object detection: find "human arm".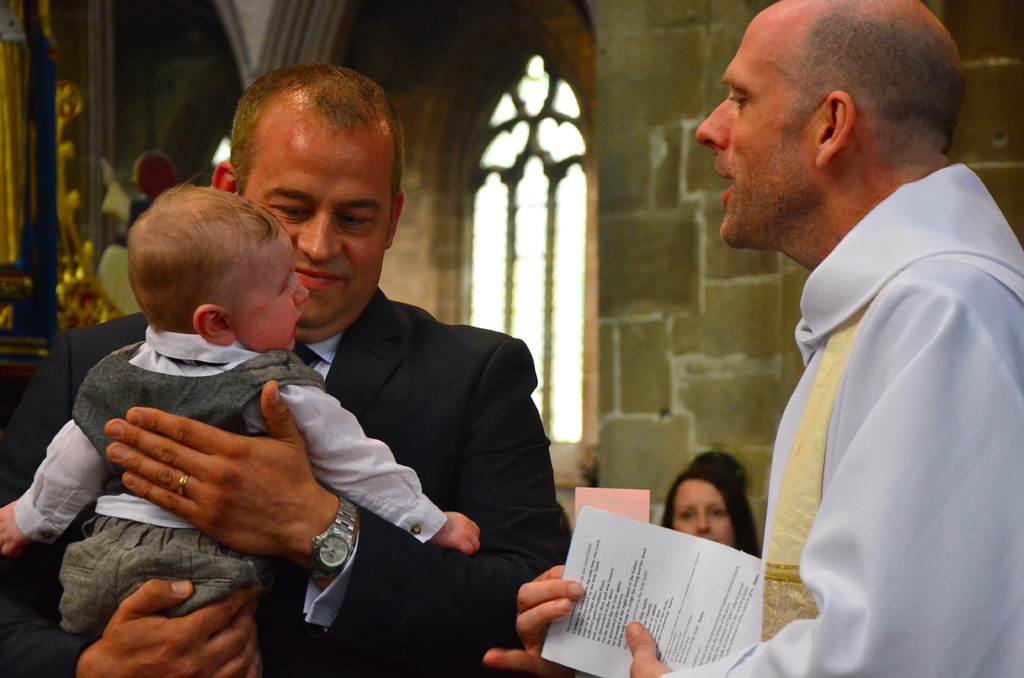
left=95, top=339, right=572, bottom=674.
